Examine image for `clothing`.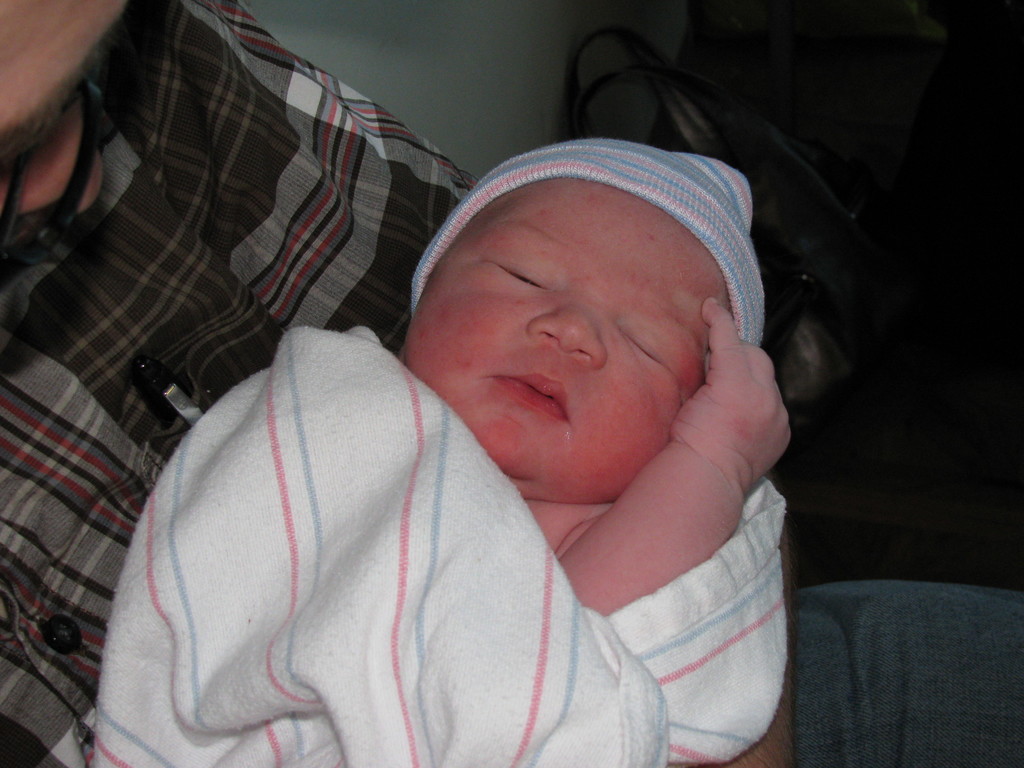
Examination result: rect(0, 0, 513, 767).
